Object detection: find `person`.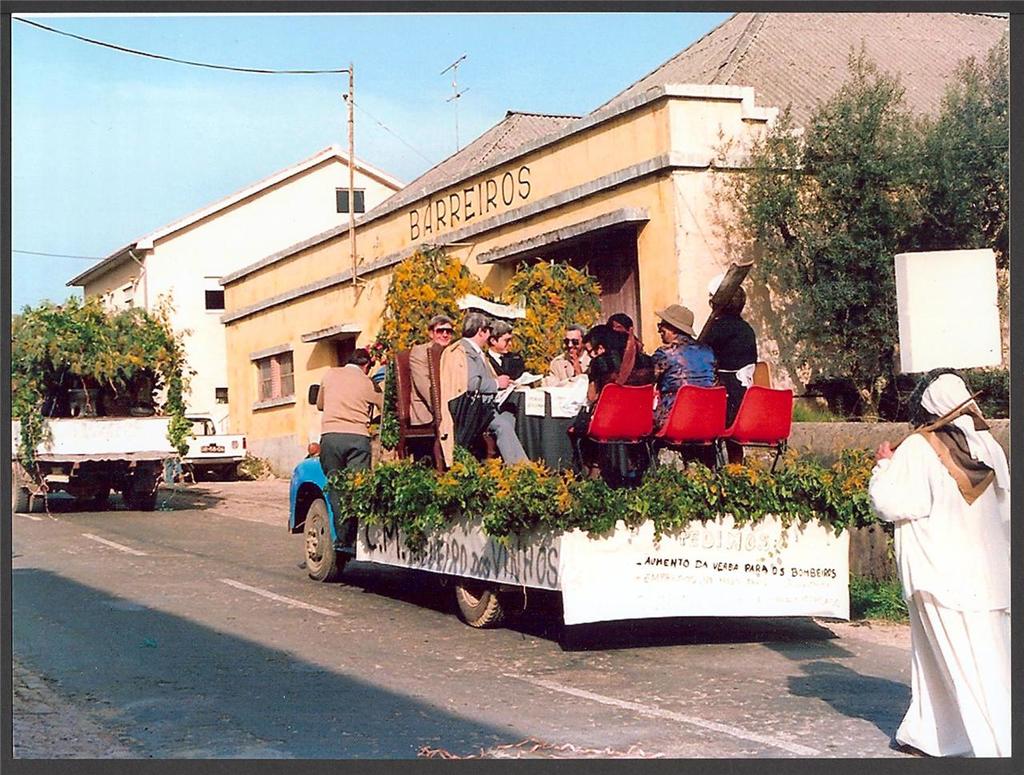
box=[652, 296, 721, 469].
